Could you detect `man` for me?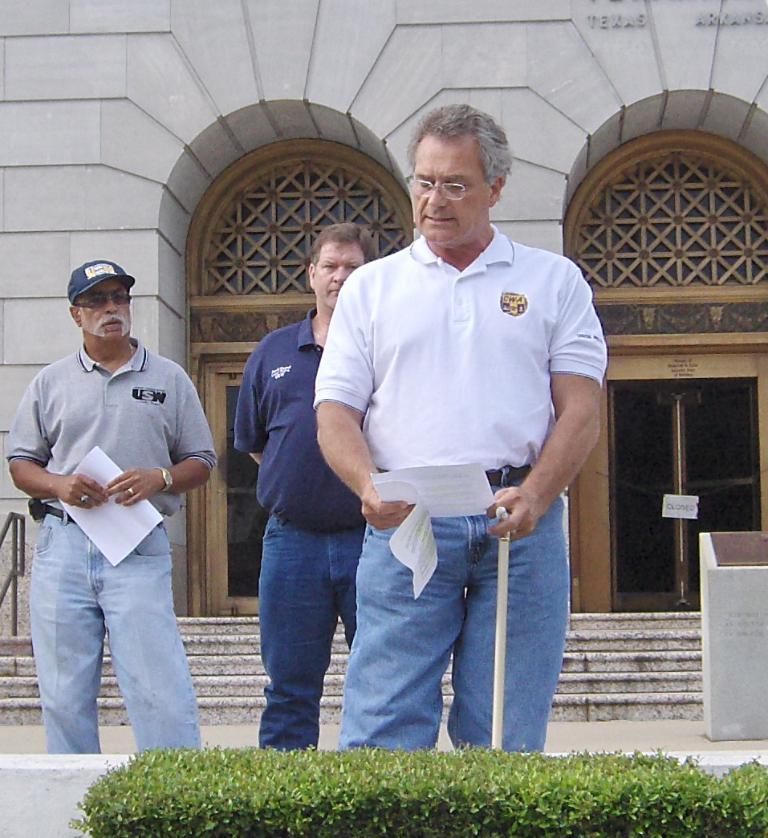
Detection result: (15,240,212,771).
